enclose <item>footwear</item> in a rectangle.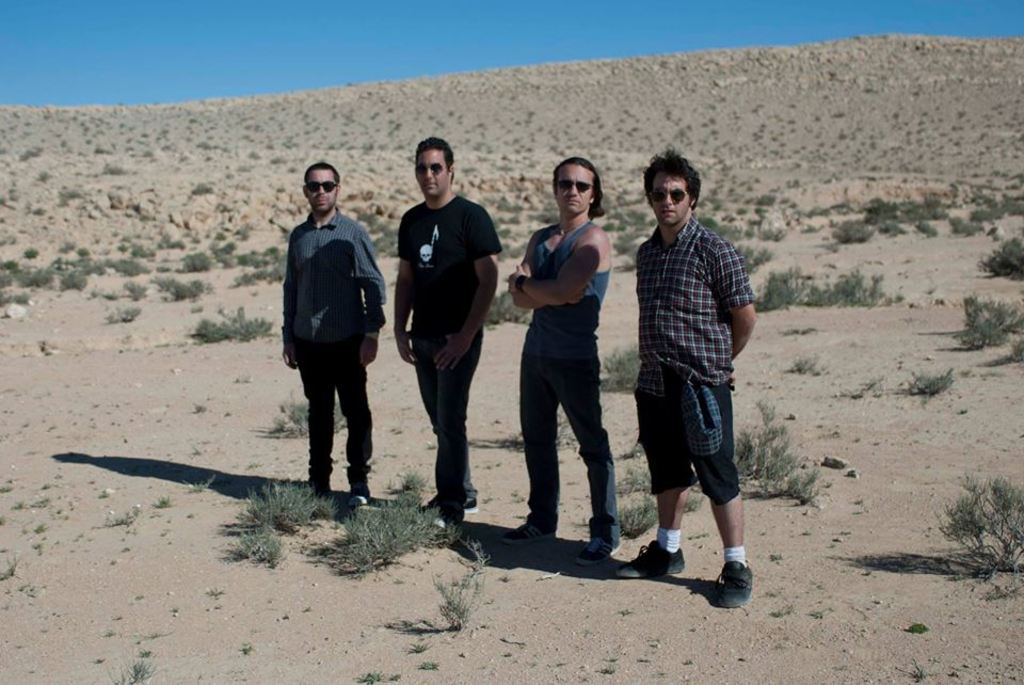
415,491,476,516.
